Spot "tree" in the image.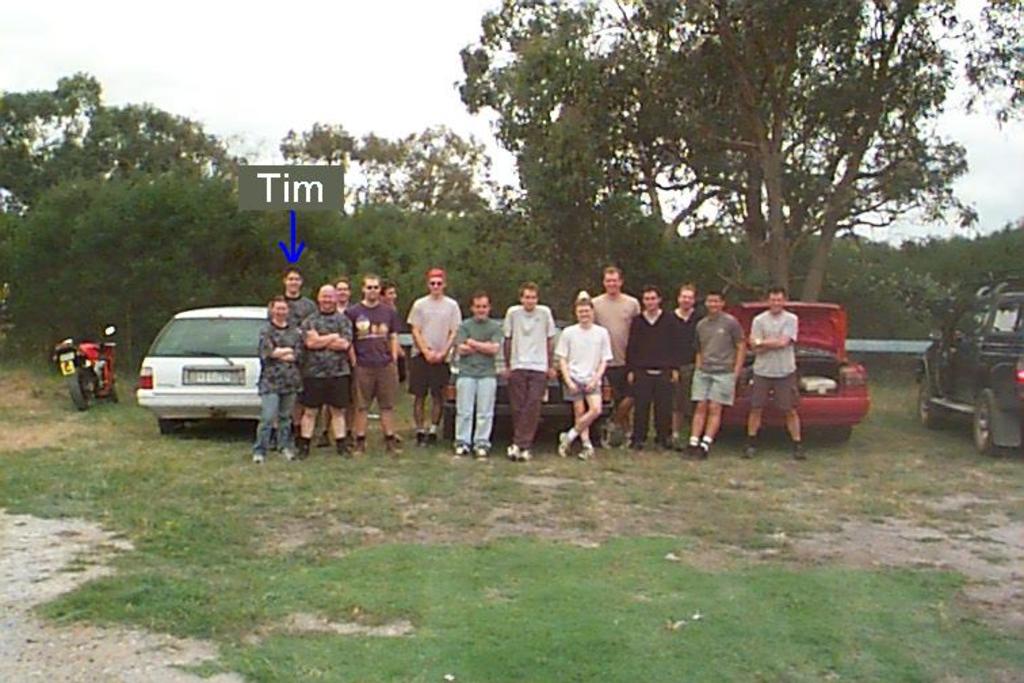
"tree" found at x1=279, y1=119, x2=497, y2=217.
